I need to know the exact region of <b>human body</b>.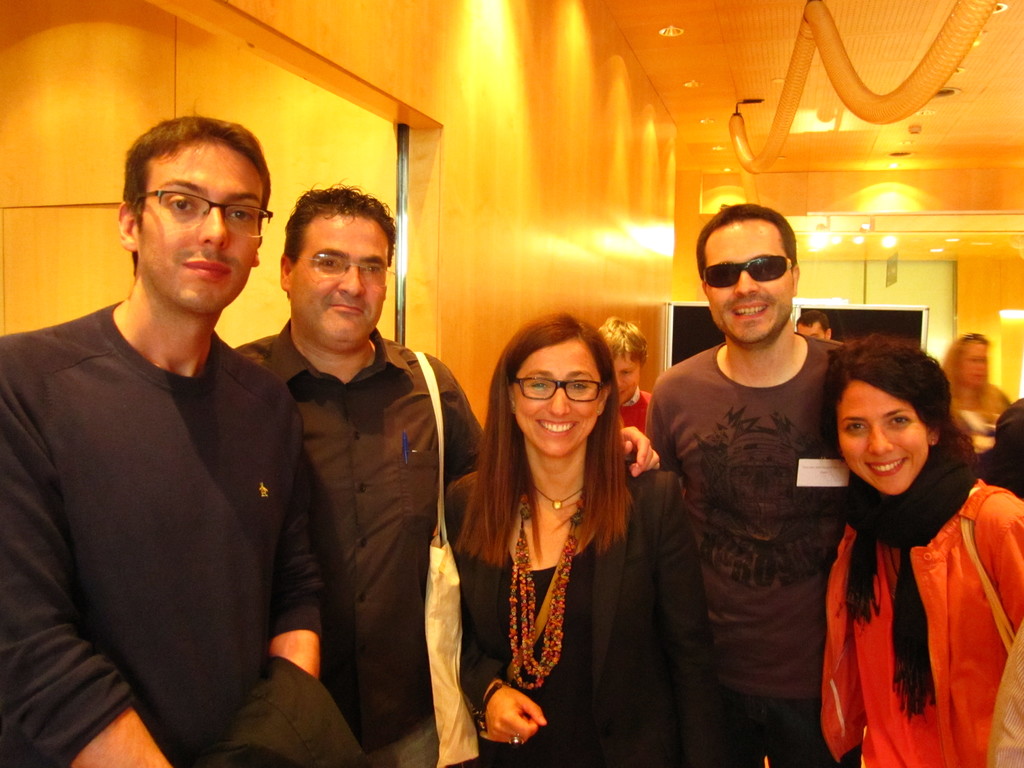
Region: [35,147,292,767].
